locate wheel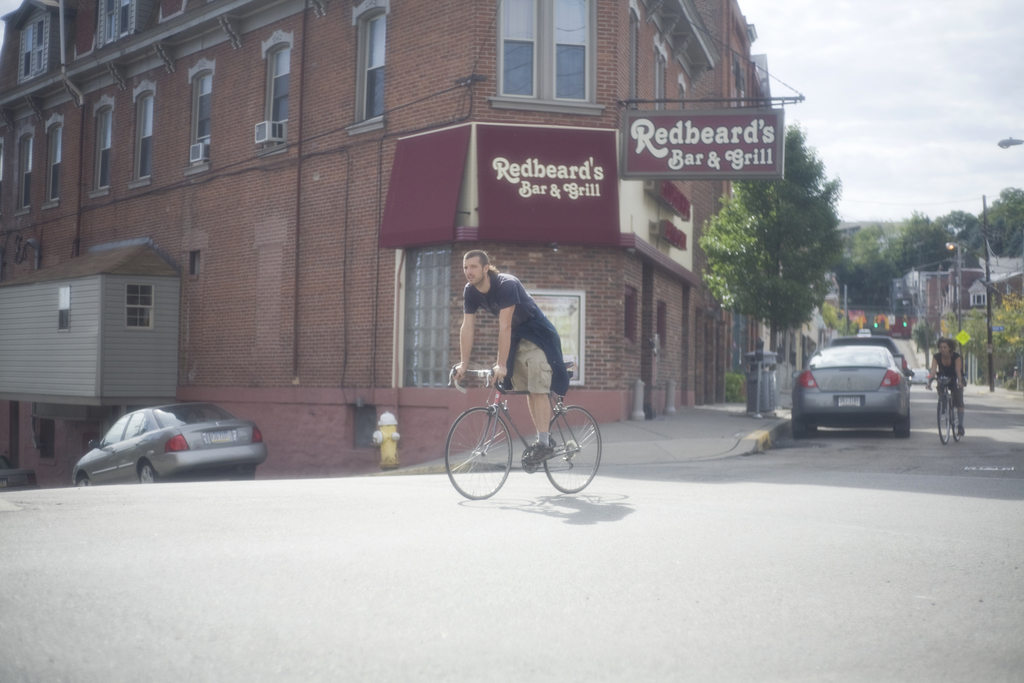
bbox=(78, 475, 97, 486)
